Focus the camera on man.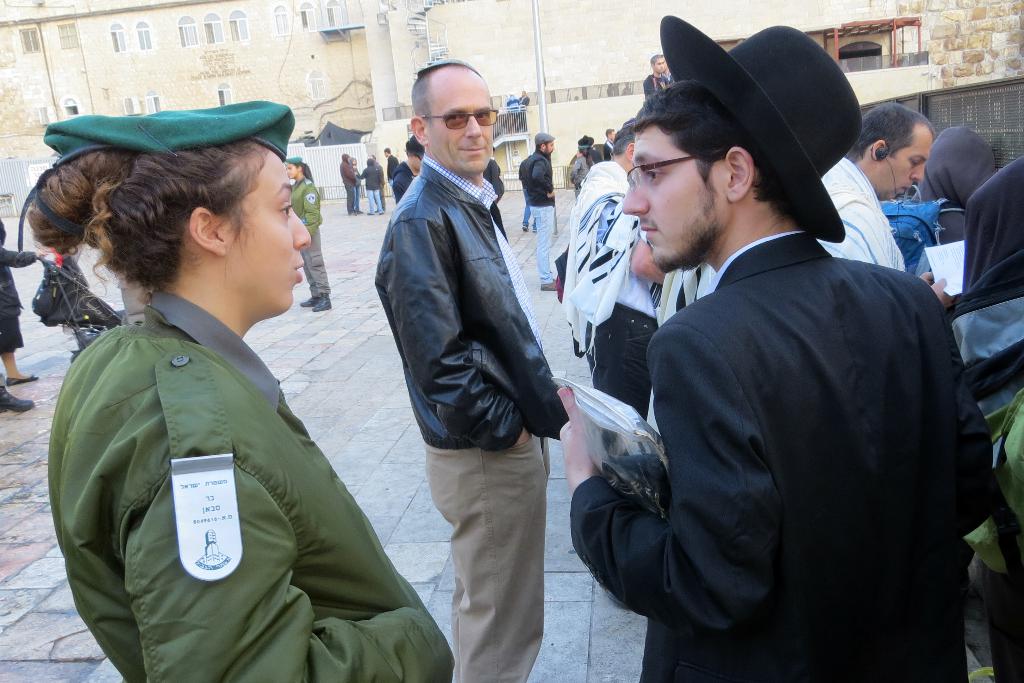
Focus region: [left=557, top=75, right=990, bottom=682].
